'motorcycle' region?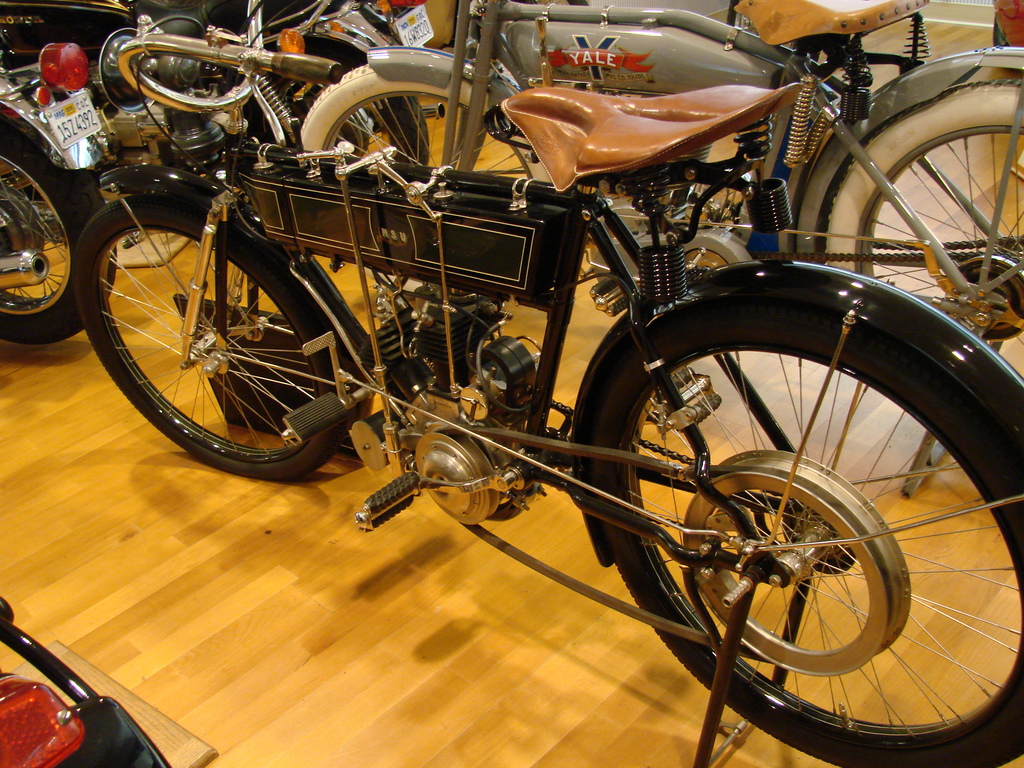
[0,39,117,344]
